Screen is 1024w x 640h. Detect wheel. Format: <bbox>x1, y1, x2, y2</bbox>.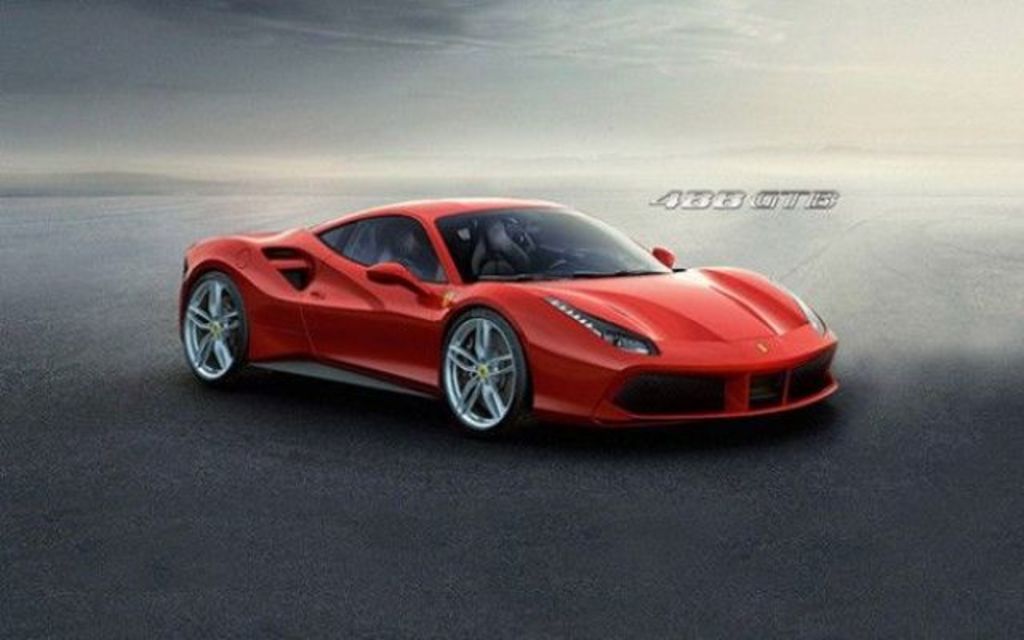
<bbox>181, 278, 248, 387</bbox>.
